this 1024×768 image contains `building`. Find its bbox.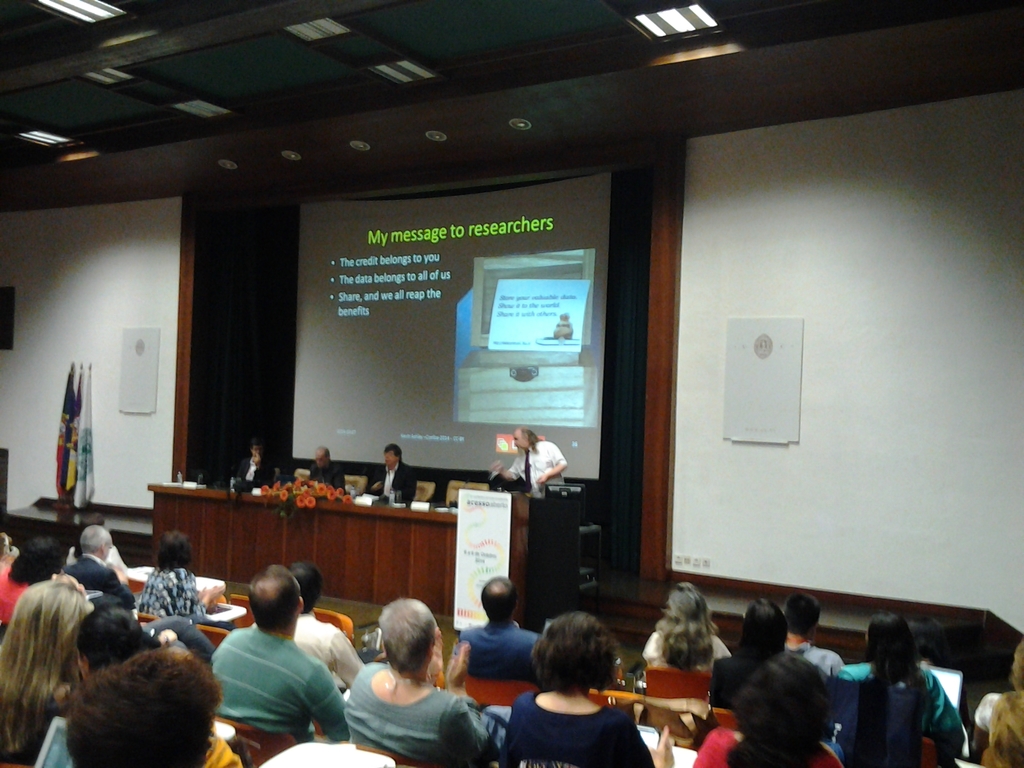
0,0,1023,767.
